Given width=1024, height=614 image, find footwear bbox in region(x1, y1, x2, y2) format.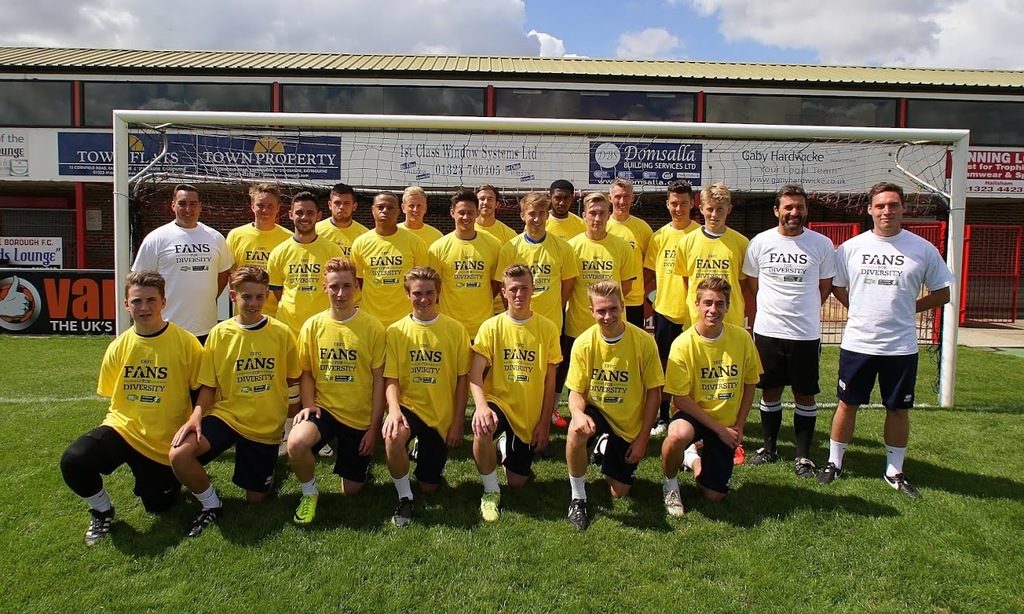
region(188, 508, 216, 533).
